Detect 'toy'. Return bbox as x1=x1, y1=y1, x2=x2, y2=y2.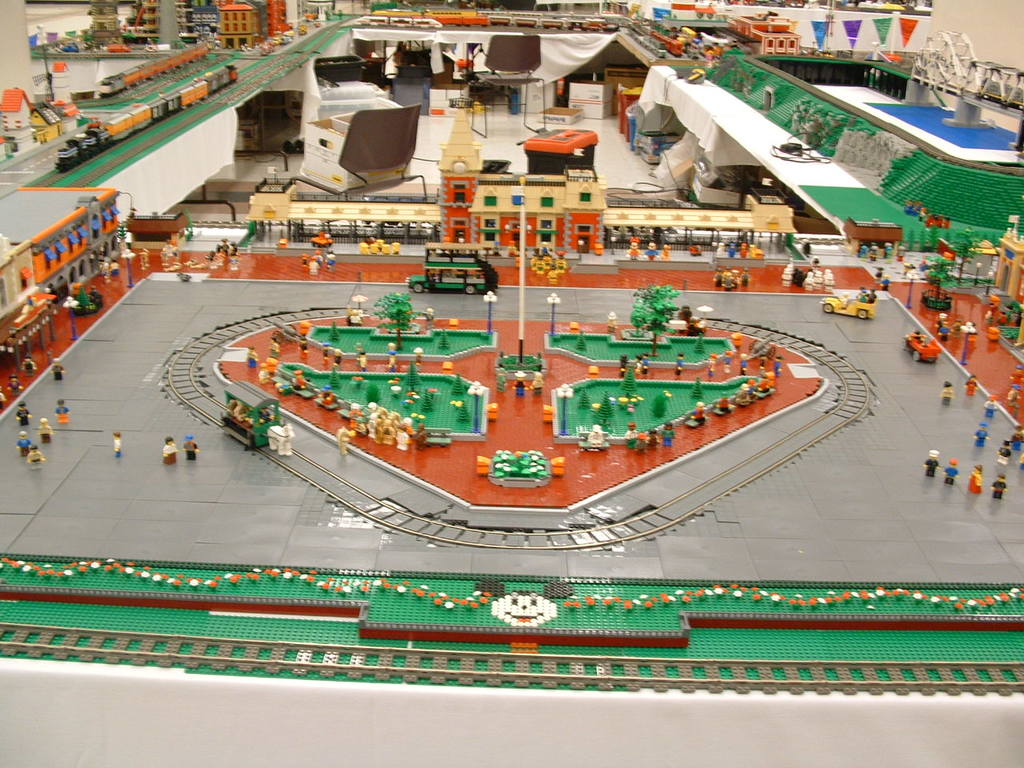
x1=117, y1=229, x2=137, y2=255.
